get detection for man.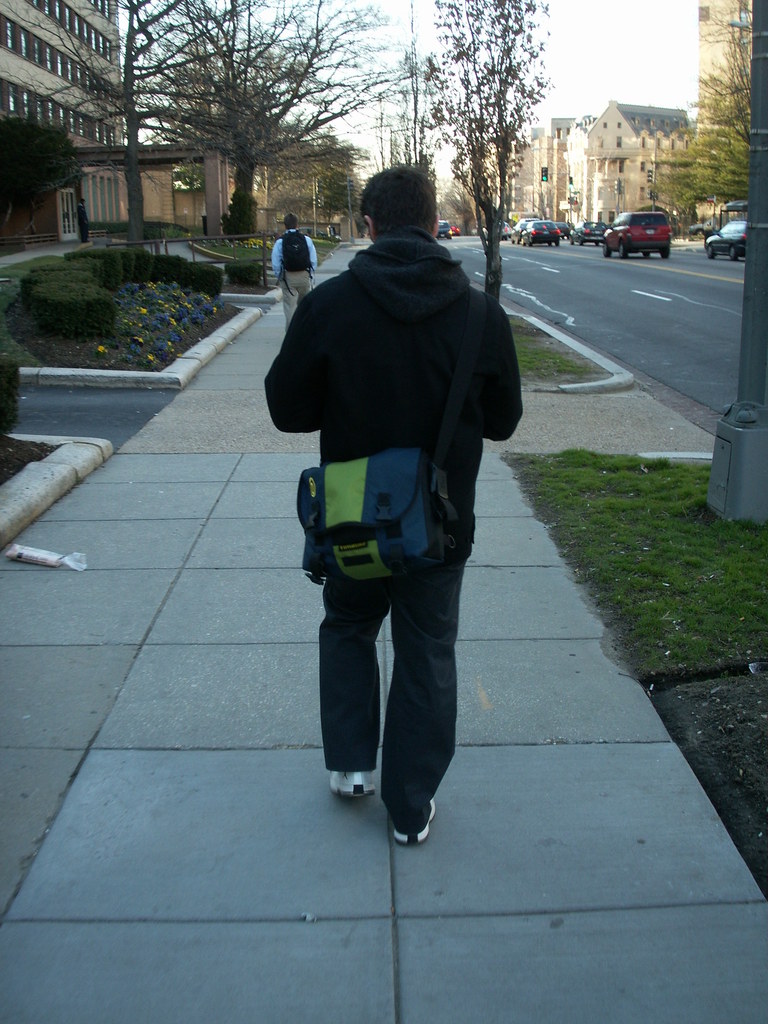
Detection: <region>272, 183, 529, 861</region>.
